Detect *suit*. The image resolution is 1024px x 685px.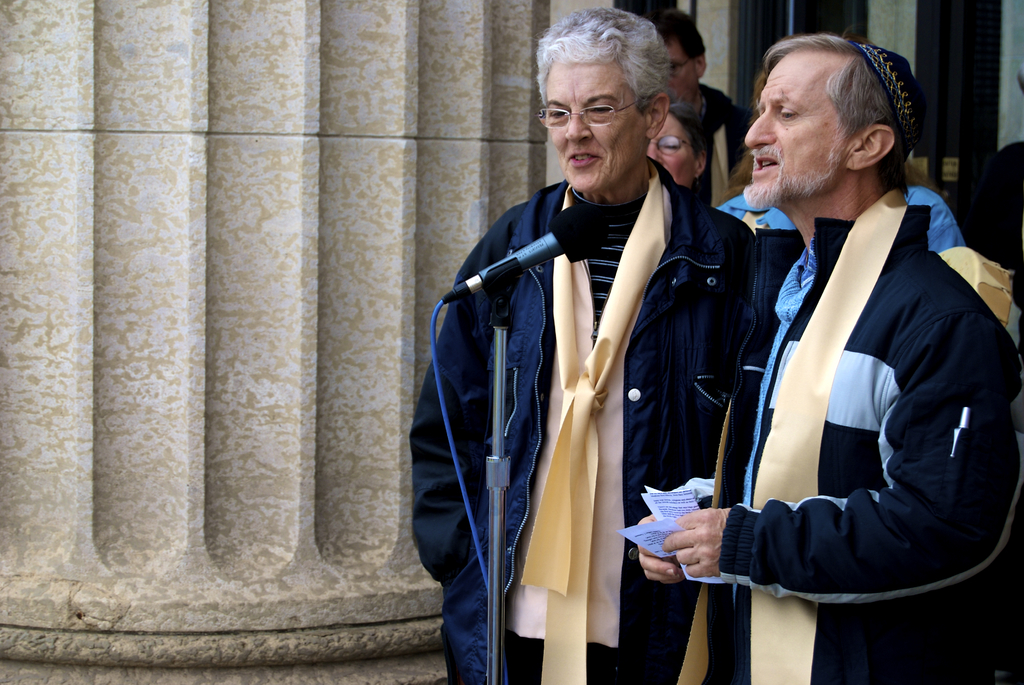
left=572, top=73, right=913, bottom=663.
